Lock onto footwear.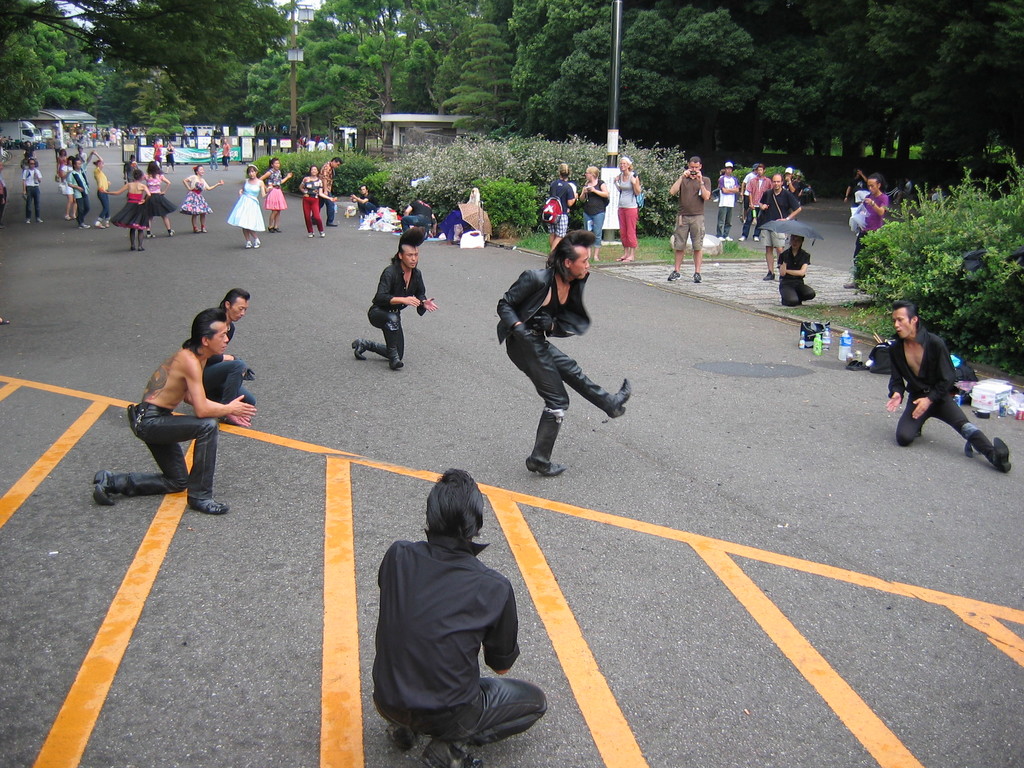
Locked: (left=393, top=344, right=406, bottom=372).
